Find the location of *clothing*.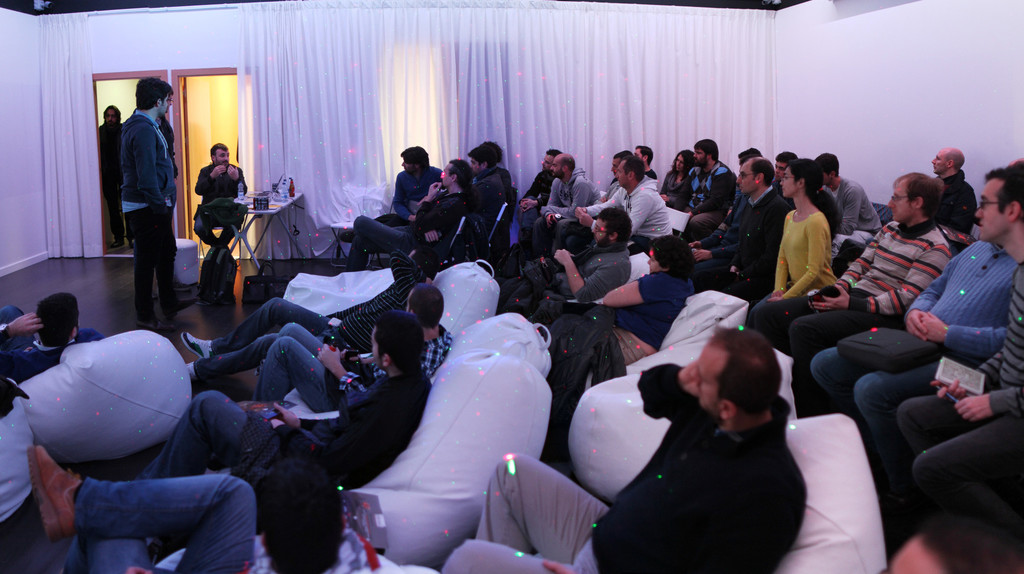
Location: [390,170,450,217].
